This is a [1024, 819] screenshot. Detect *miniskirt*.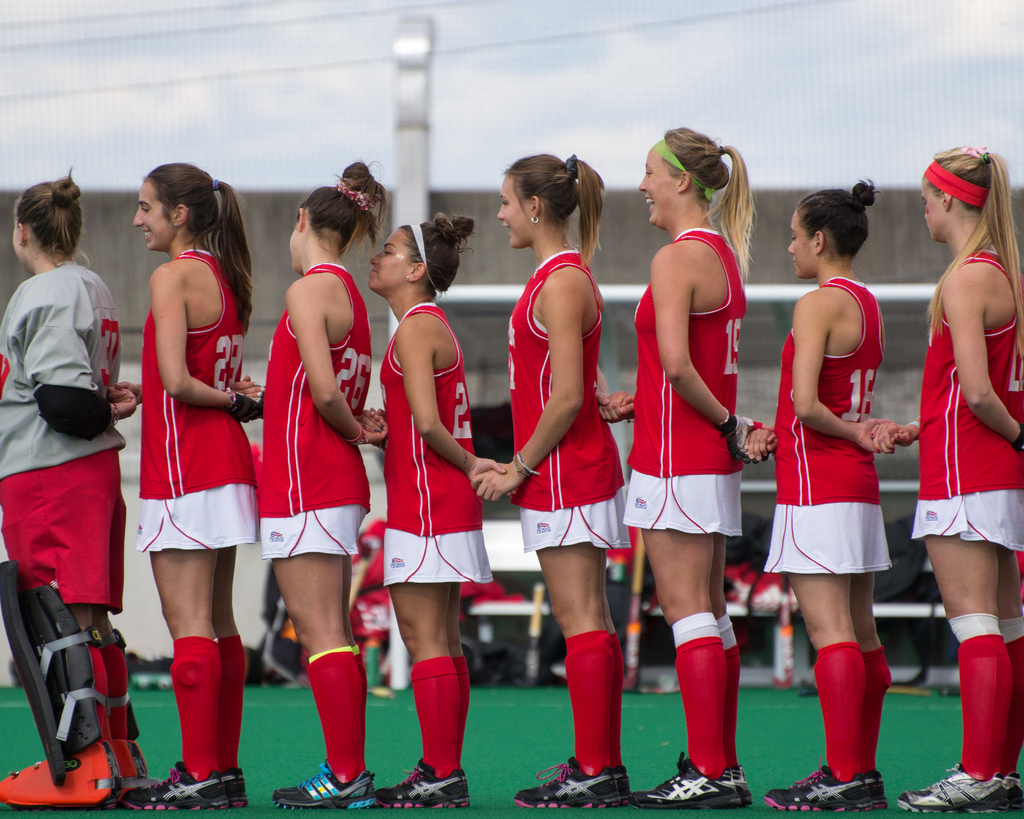
760/503/890/580.
